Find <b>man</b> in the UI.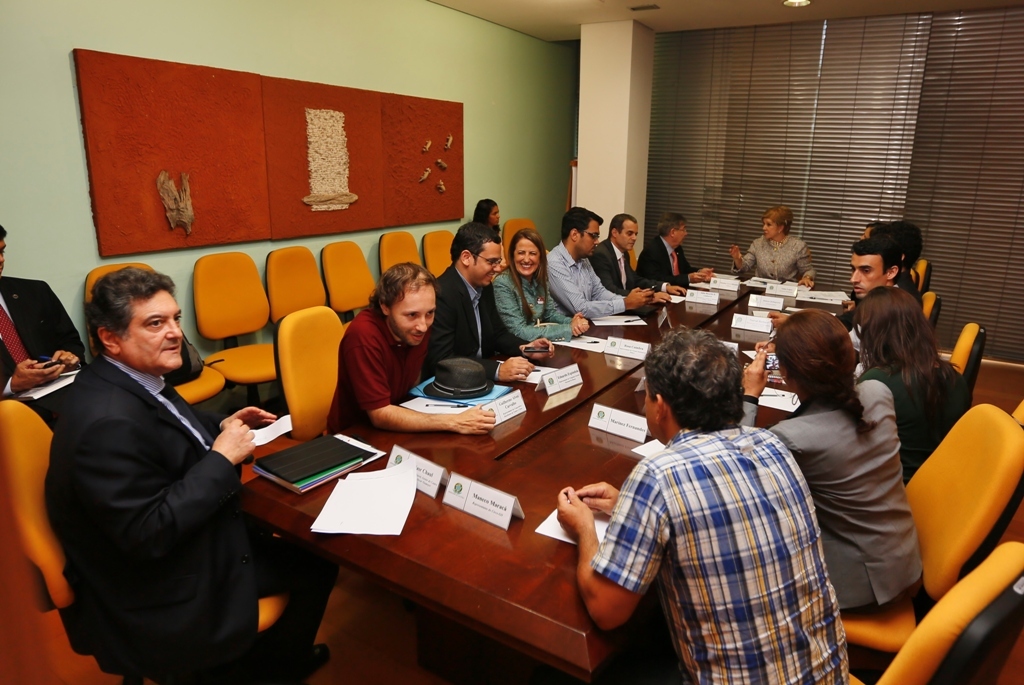
UI element at [x1=639, y1=212, x2=716, y2=282].
